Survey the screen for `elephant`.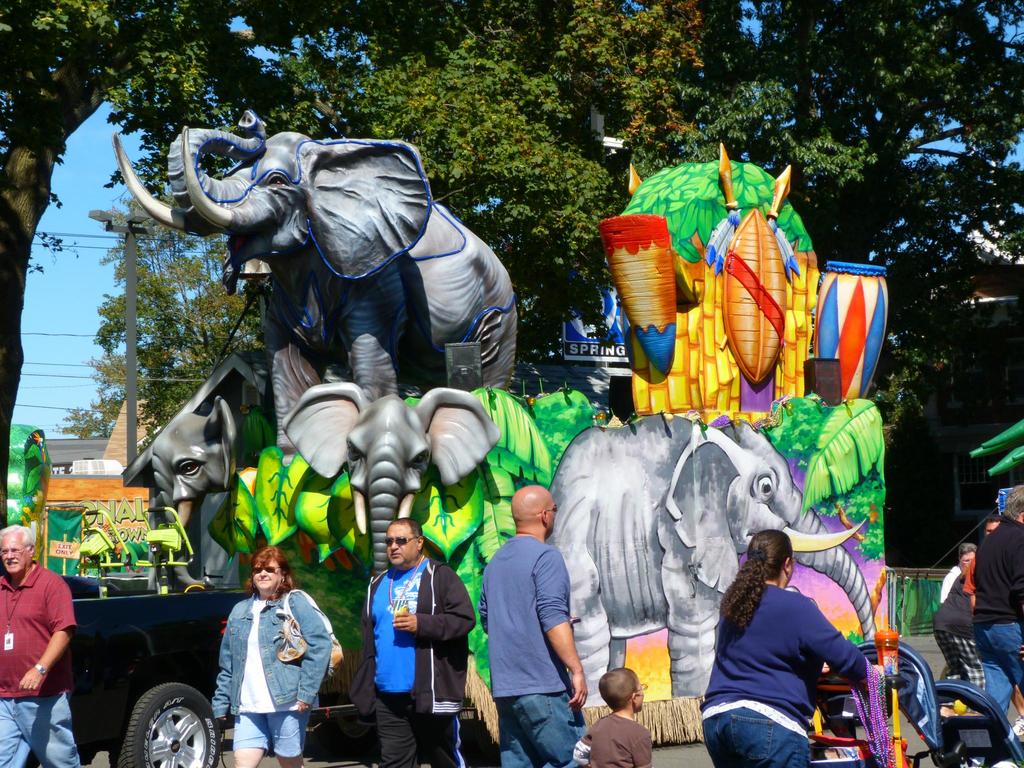
Survey found: 141,396,268,568.
